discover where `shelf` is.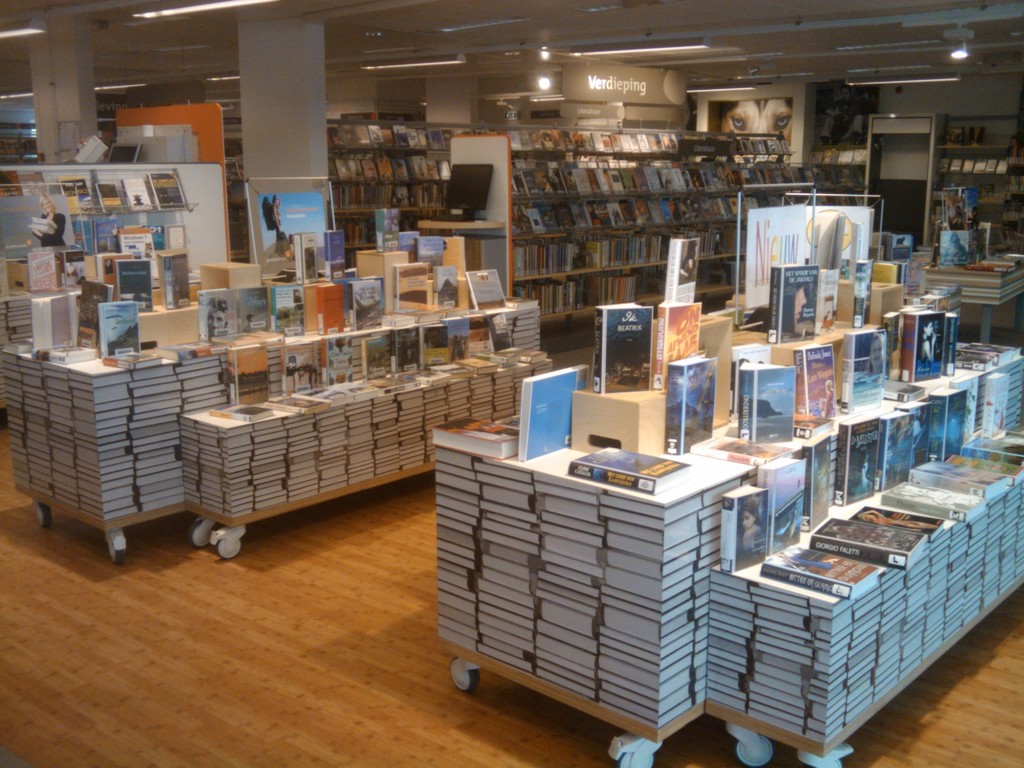
Discovered at {"left": 669, "top": 159, "right": 815, "bottom": 195}.
